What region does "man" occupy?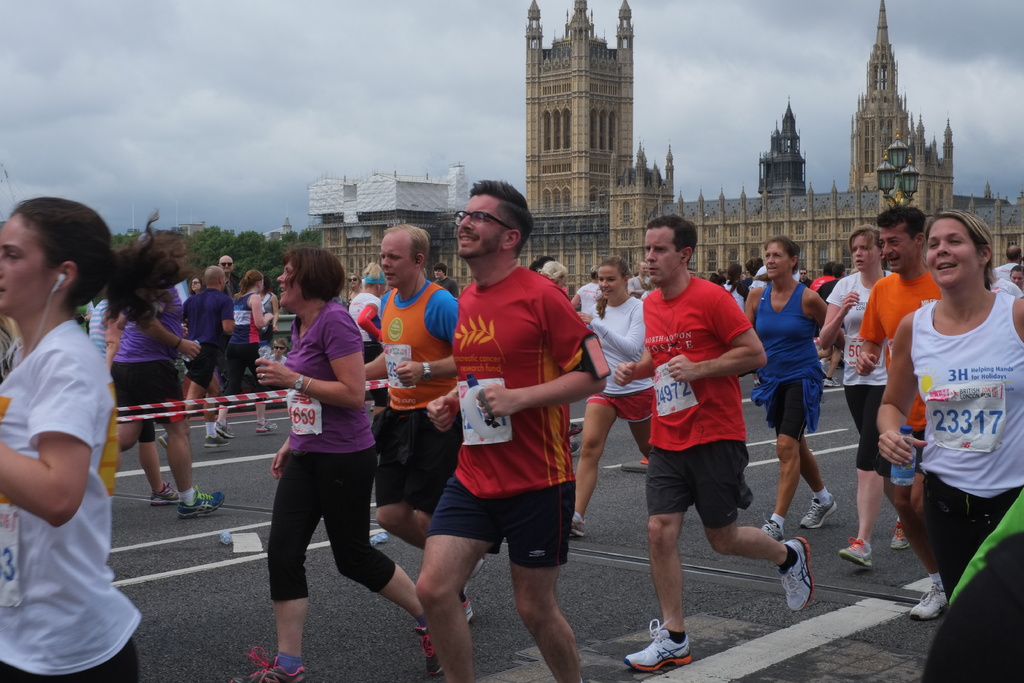
[x1=415, y1=180, x2=612, y2=682].
